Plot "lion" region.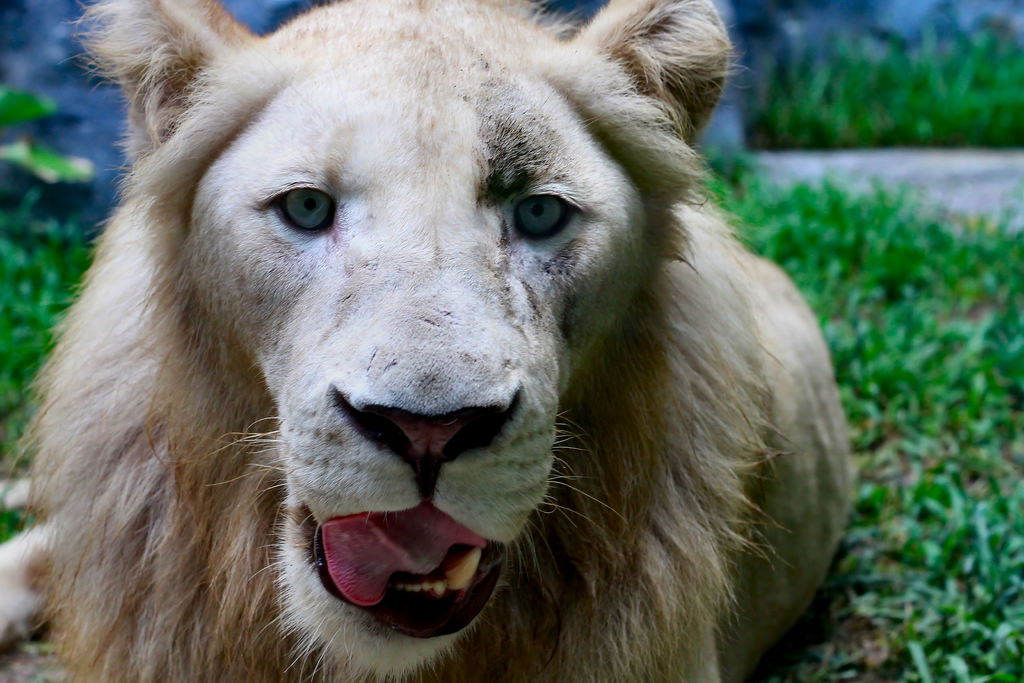
Plotted at 0/0/856/682.
